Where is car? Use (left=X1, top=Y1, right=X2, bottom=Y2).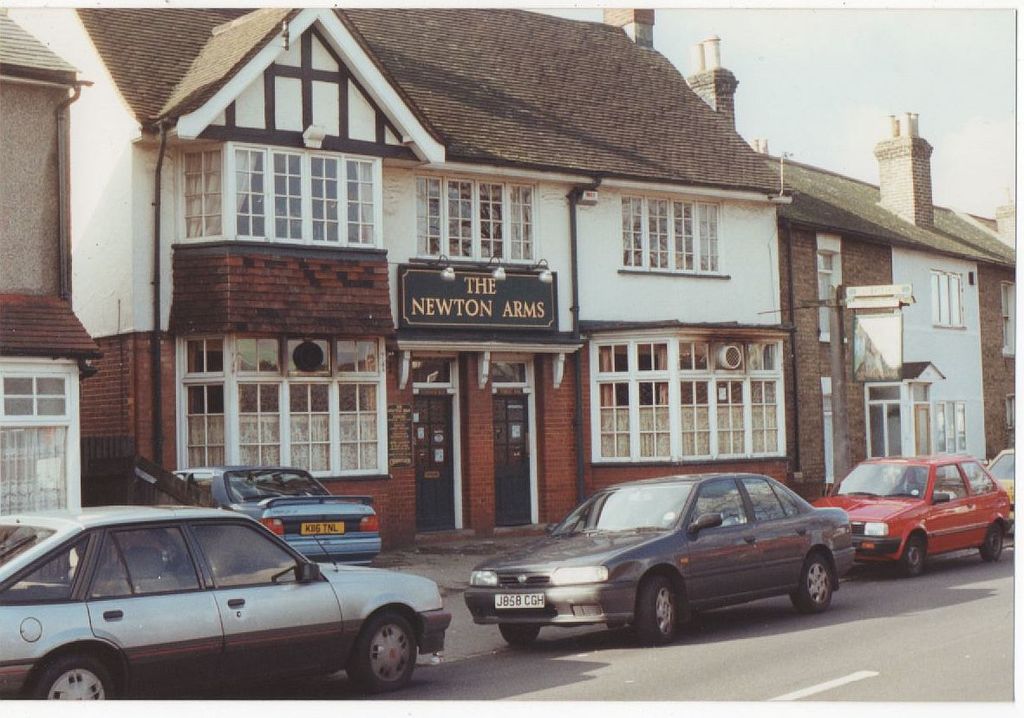
(left=811, top=454, right=1014, bottom=578).
